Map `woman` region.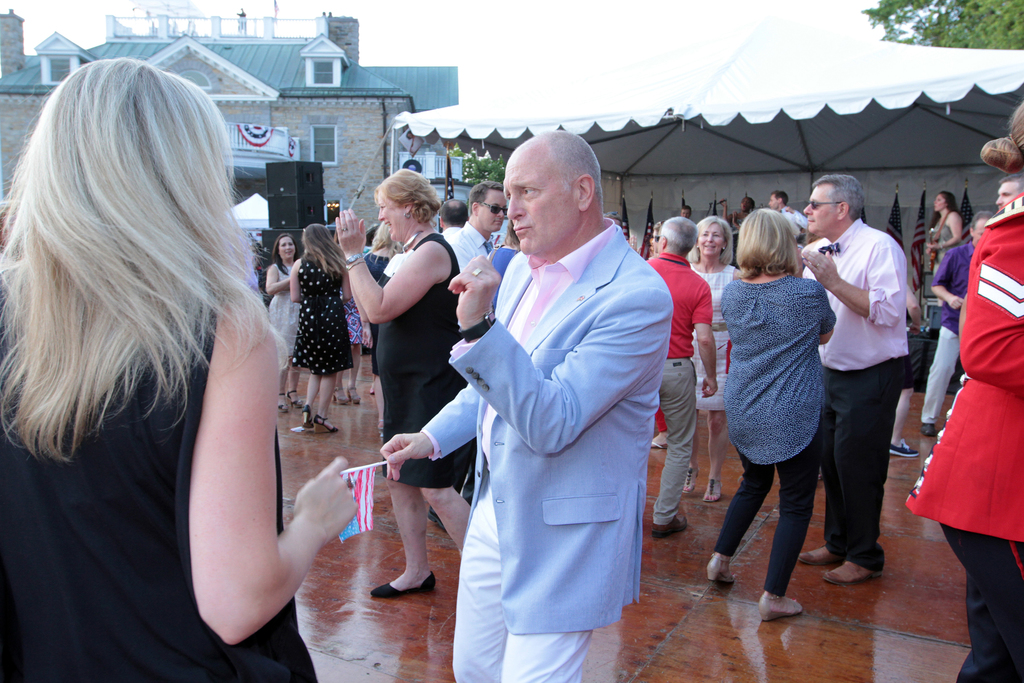
Mapped to (364, 220, 399, 449).
